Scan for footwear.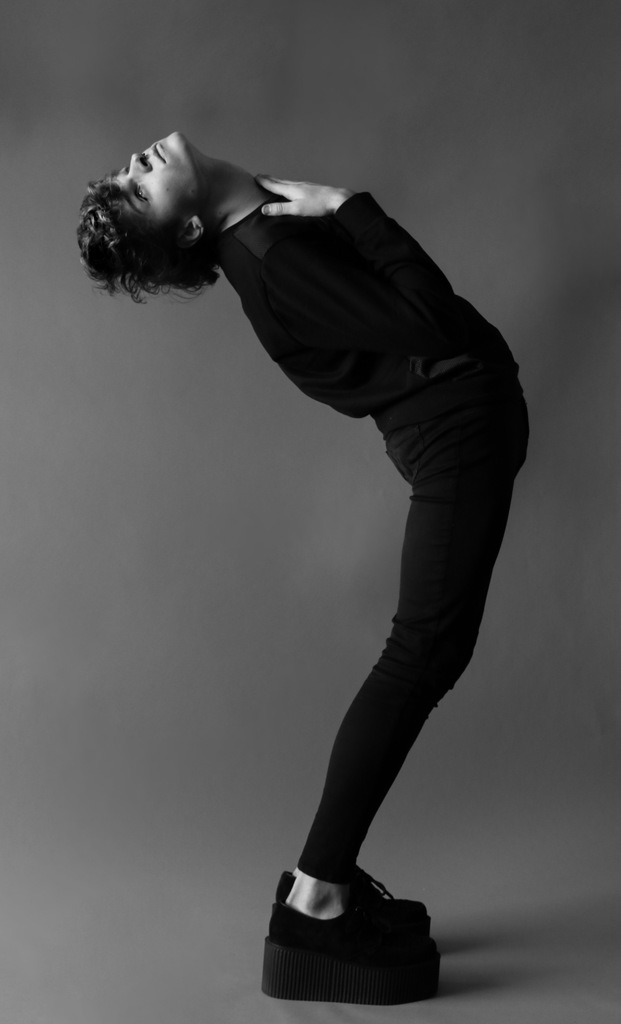
Scan result: crop(268, 844, 445, 998).
